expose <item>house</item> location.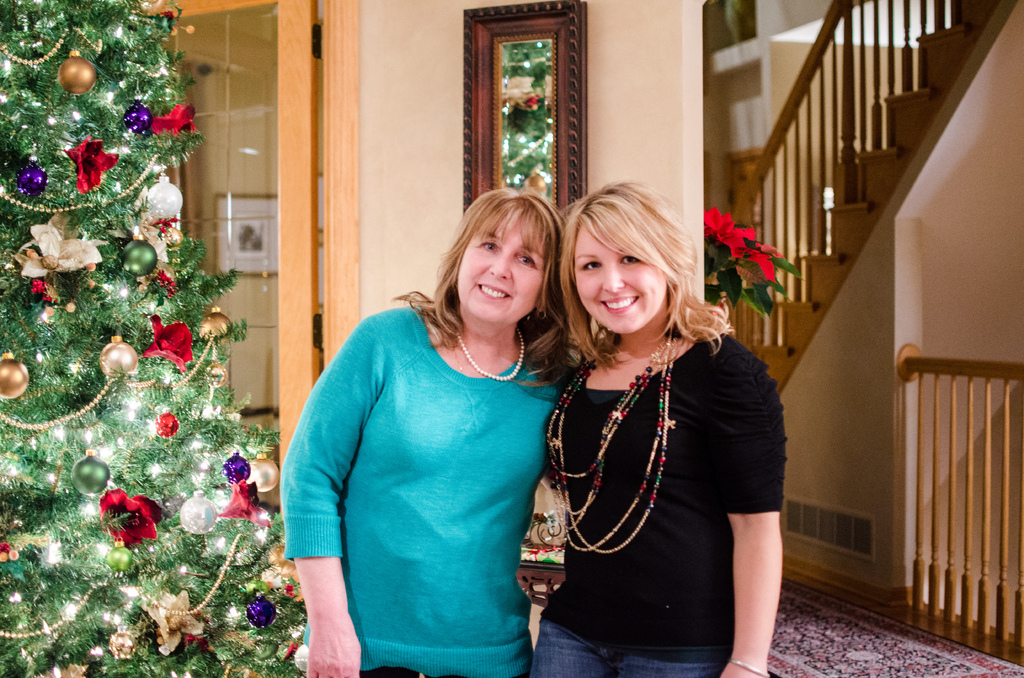
Exposed at [left=59, top=0, right=1022, bottom=652].
